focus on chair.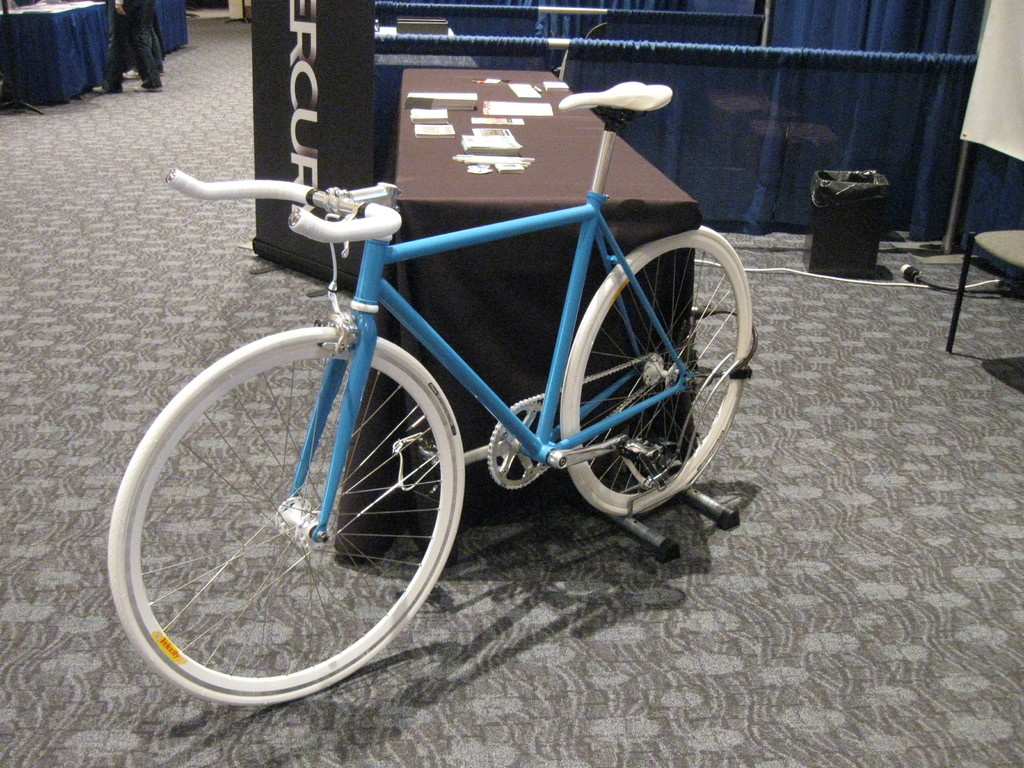
Focused at region(945, 226, 1023, 353).
